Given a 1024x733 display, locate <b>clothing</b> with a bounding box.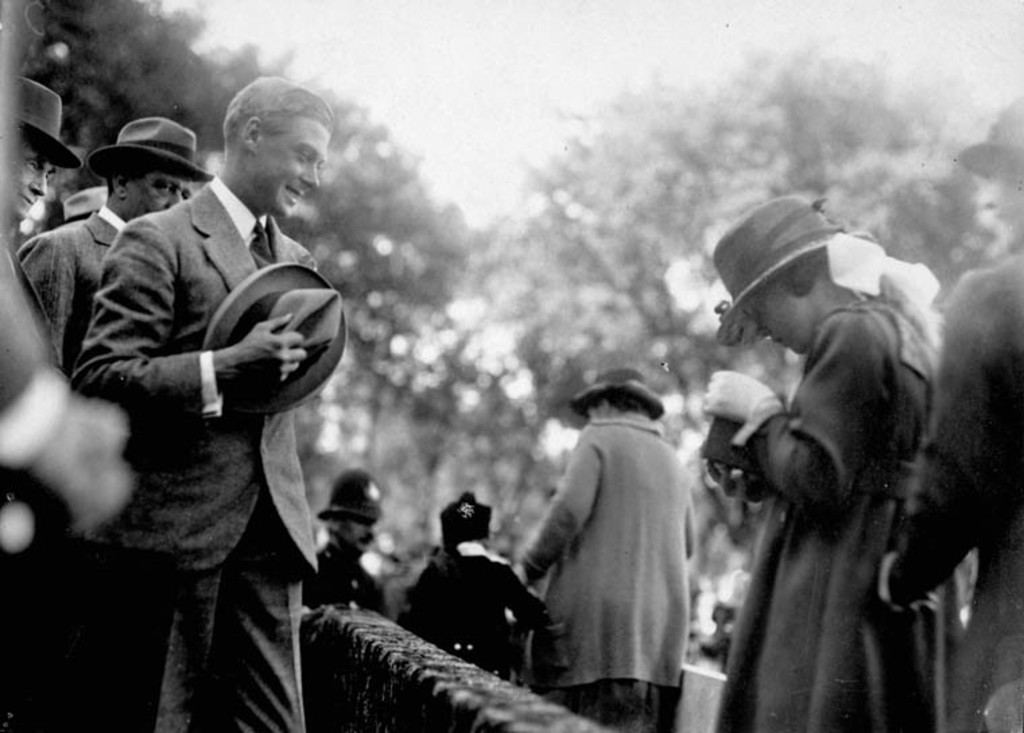
Located: <box>94,202,129,232</box>.
